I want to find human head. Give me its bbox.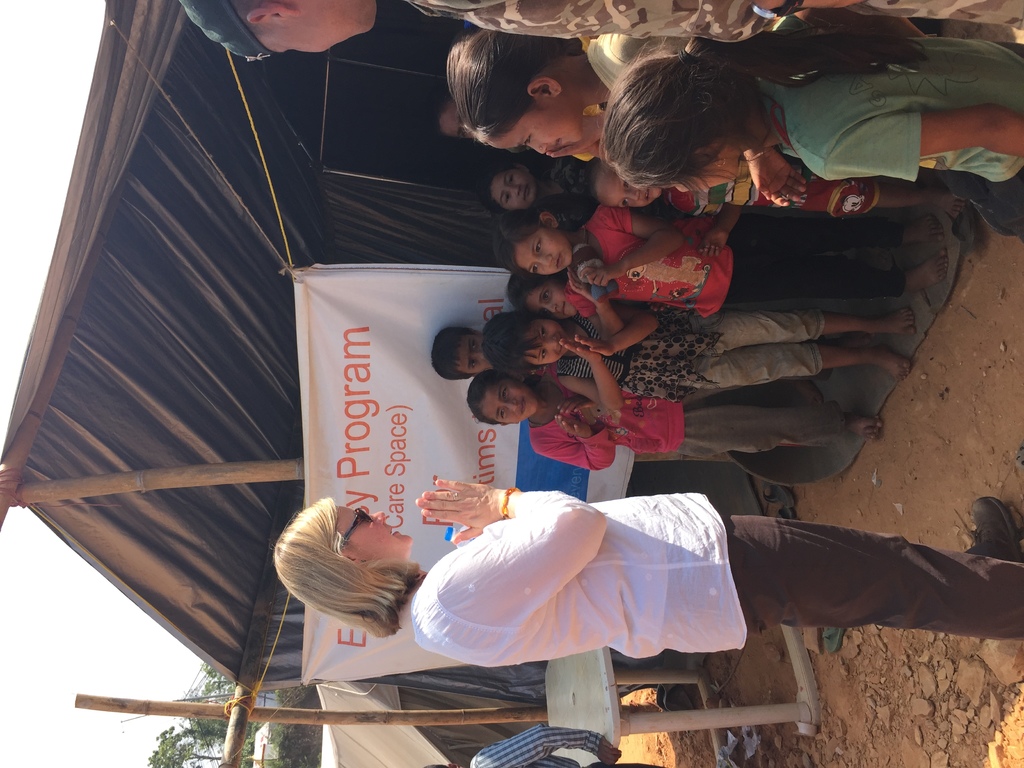
[596, 44, 747, 197].
